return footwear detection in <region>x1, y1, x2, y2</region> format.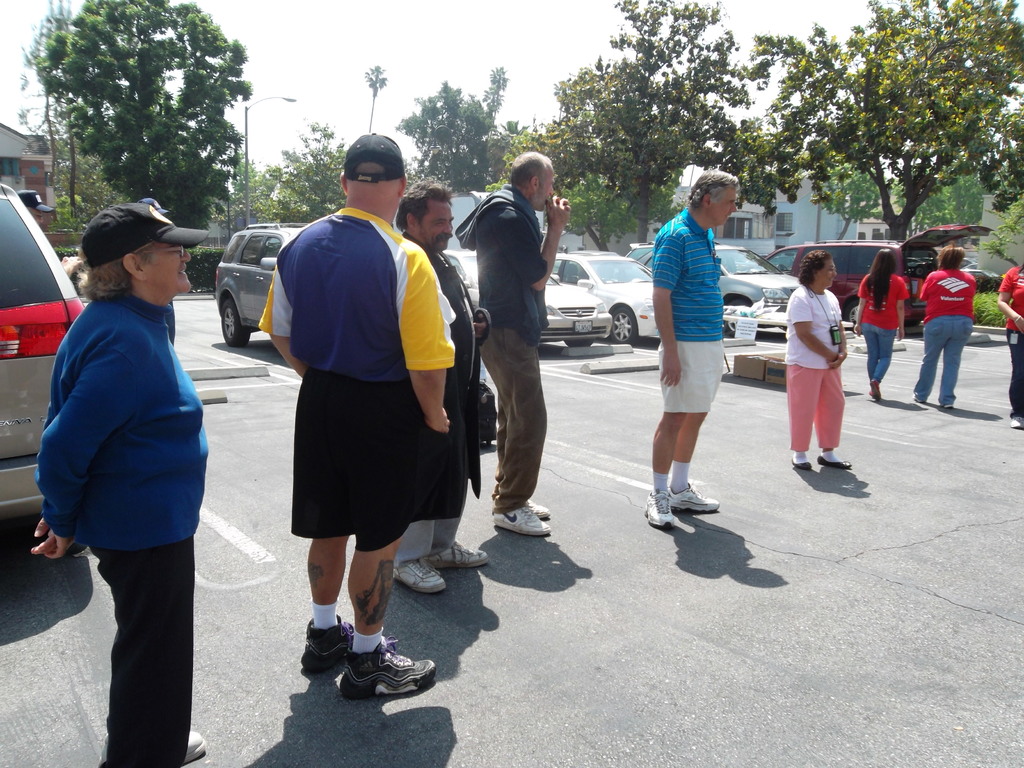
<region>98, 728, 207, 767</region>.
